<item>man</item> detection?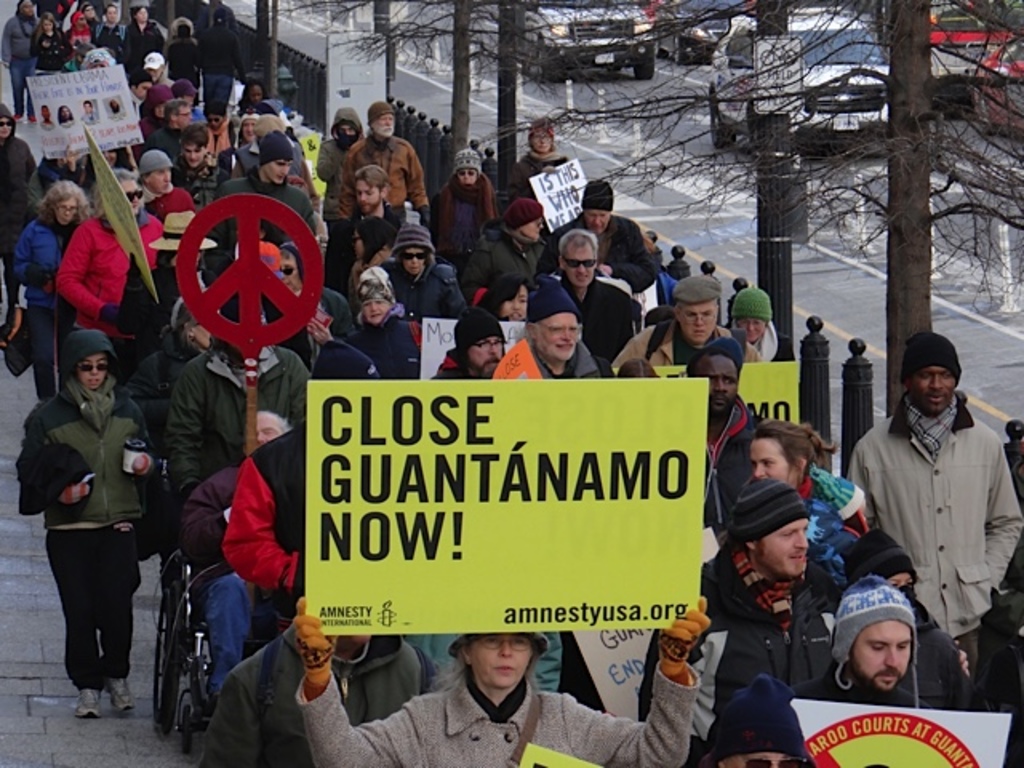
{"left": 493, "top": 274, "right": 608, "bottom": 379}
